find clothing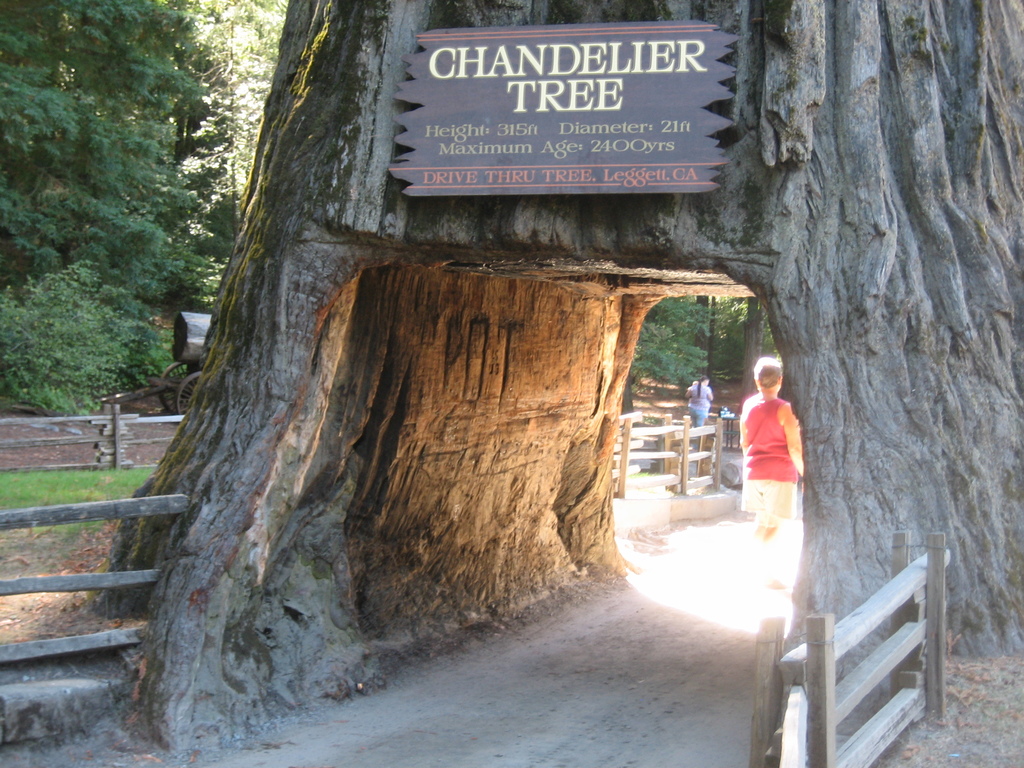
[x1=689, y1=384, x2=714, y2=430]
